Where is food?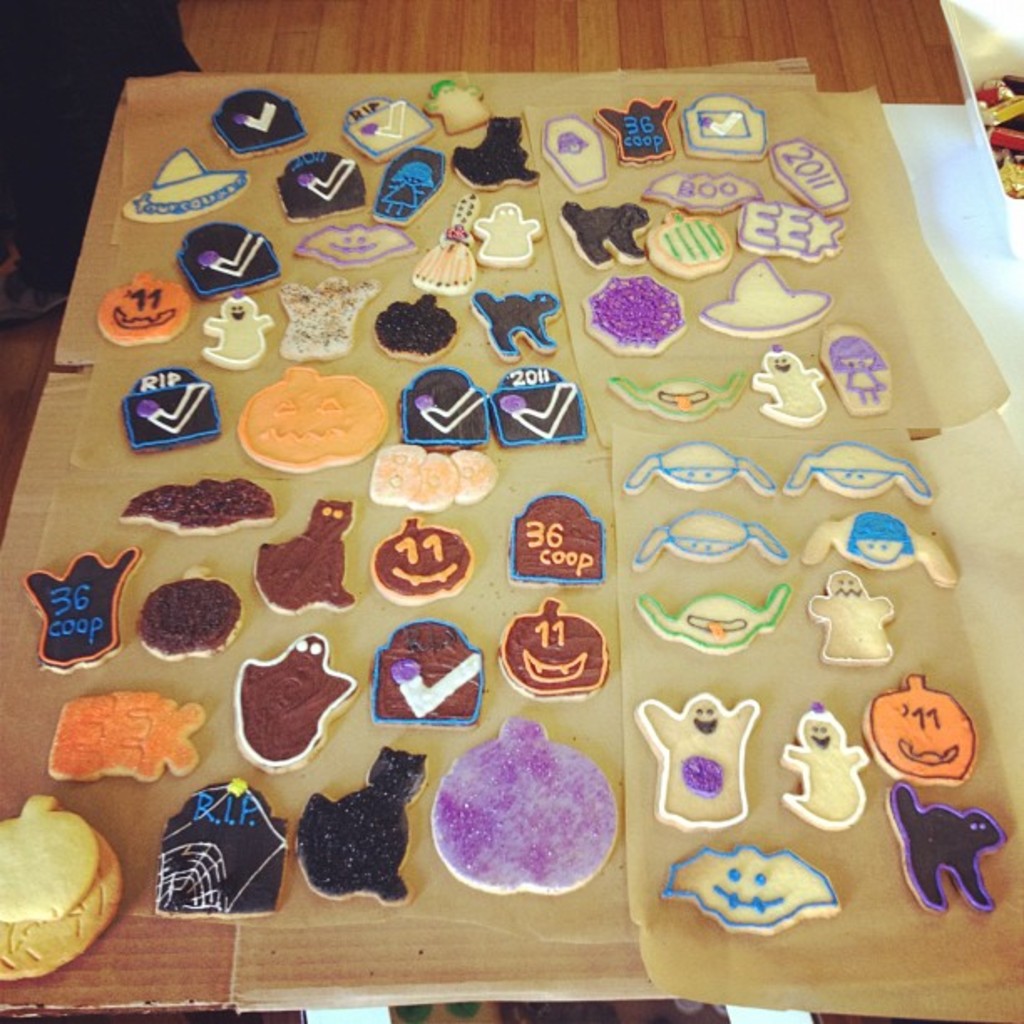
BBox(415, 74, 495, 136).
